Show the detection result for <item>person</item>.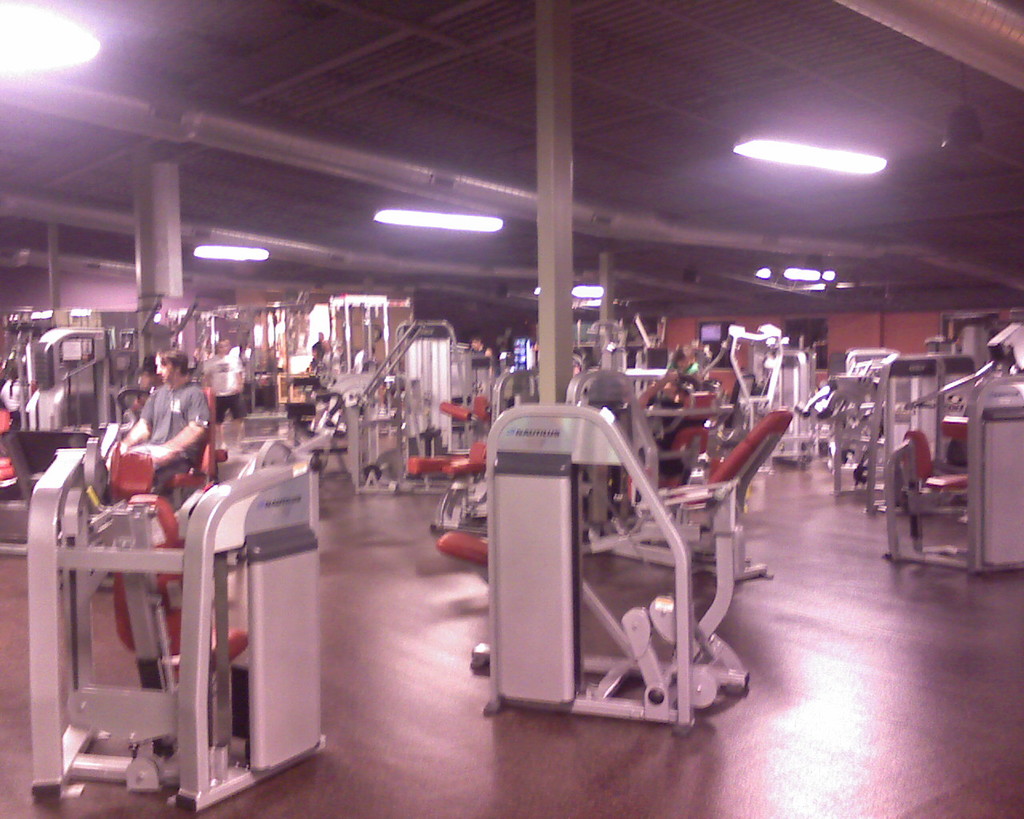
l=315, t=330, r=332, b=357.
